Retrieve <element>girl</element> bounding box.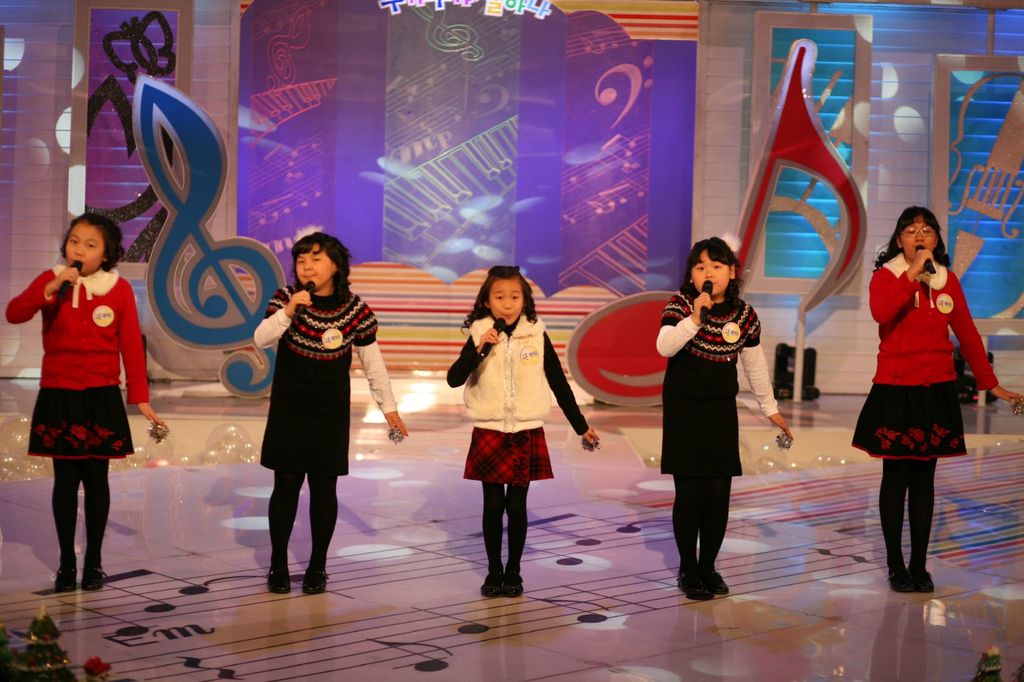
Bounding box: x1=657 y1=235 x2=791 y2=602.
